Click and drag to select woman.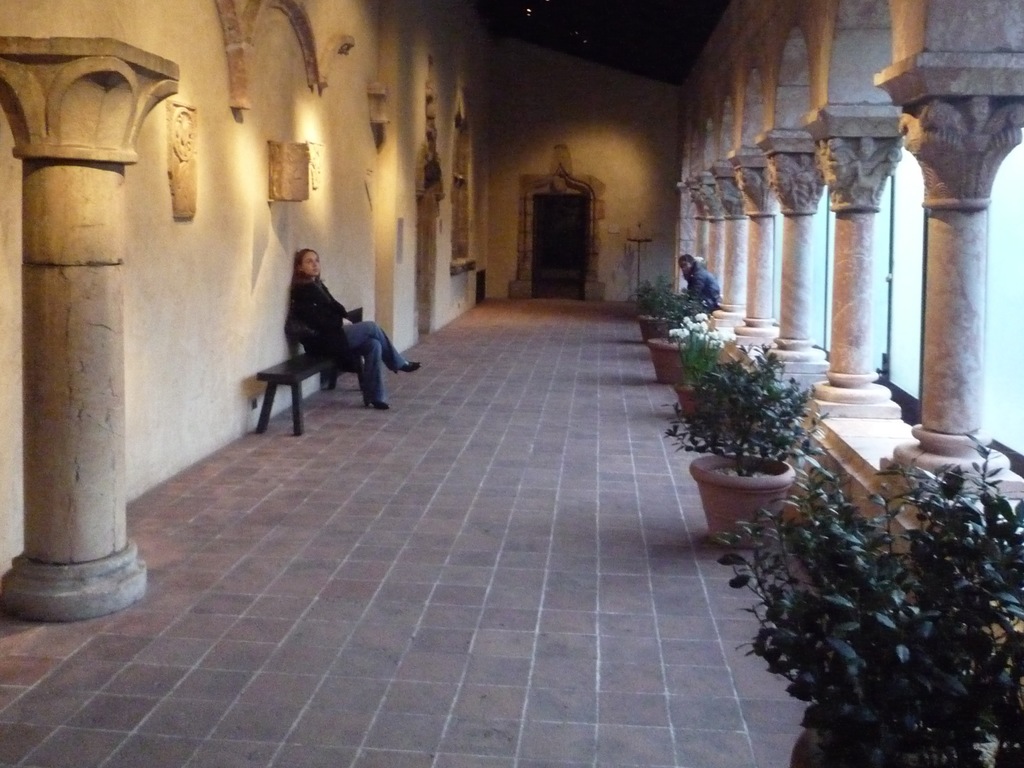
Selection: (676, 252, 722, 312).
